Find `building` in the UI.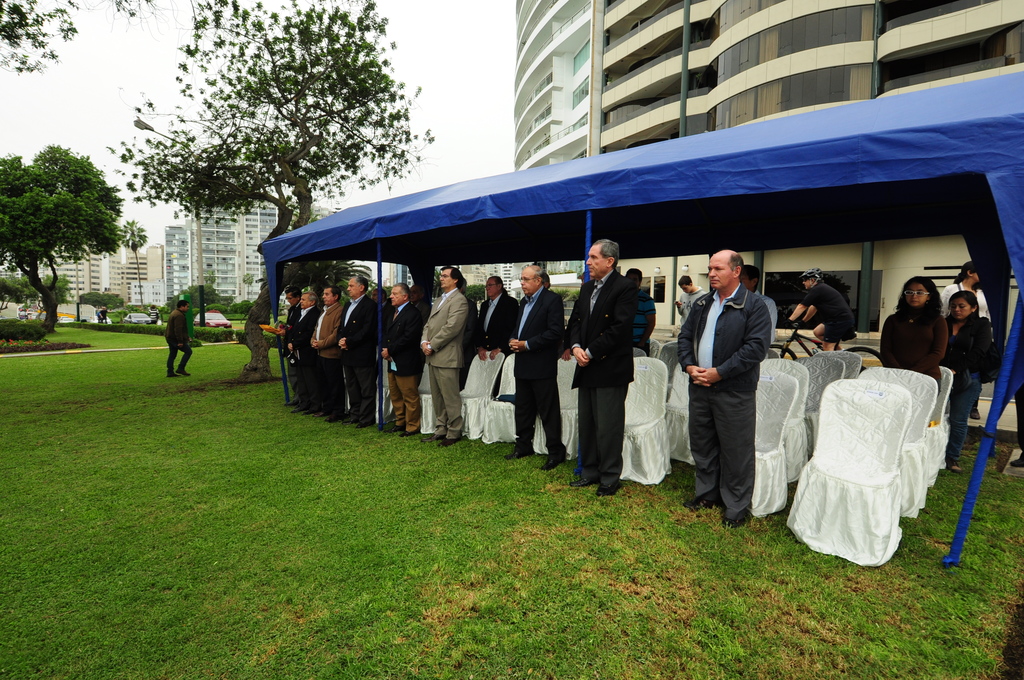
UI element at select_region(159, 226, 189, 307).
